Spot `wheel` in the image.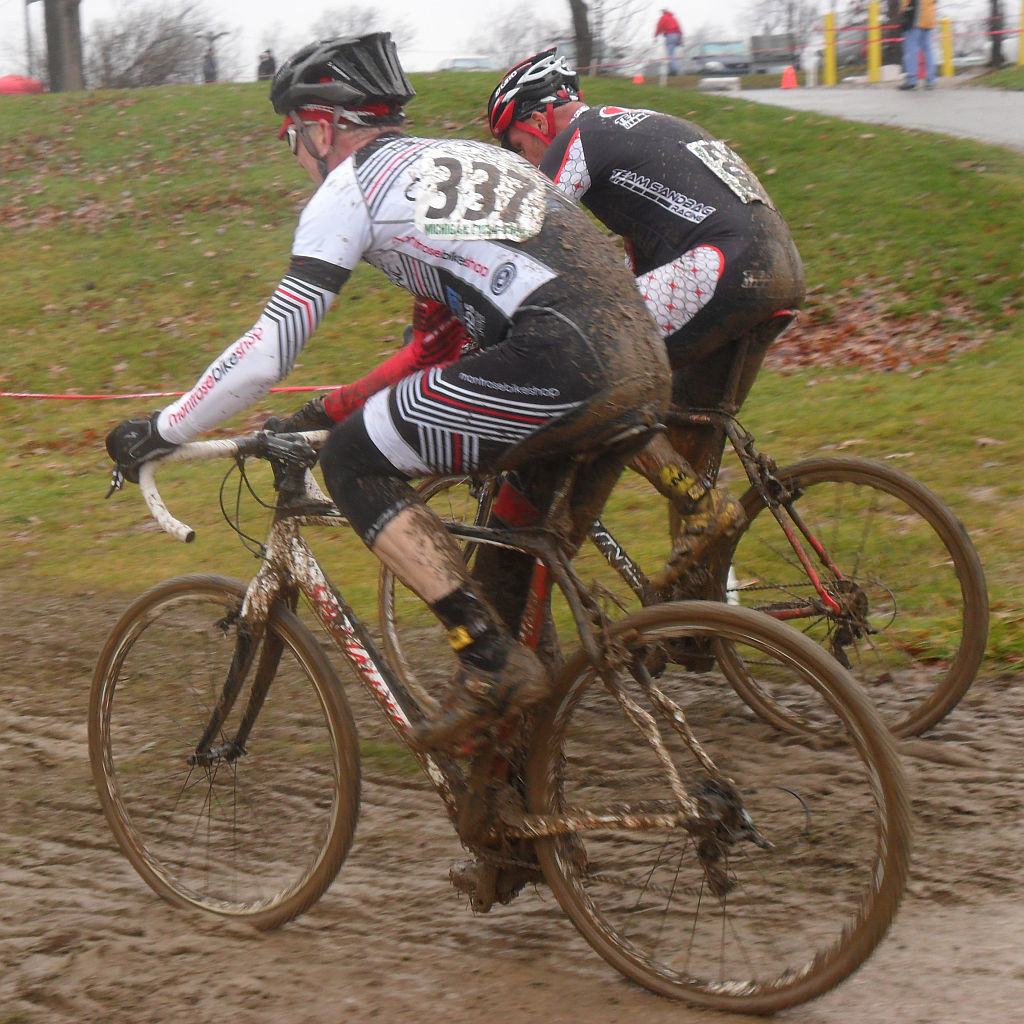
`wheel` found at x1=451 y1=737 x2=536 y2=866.
